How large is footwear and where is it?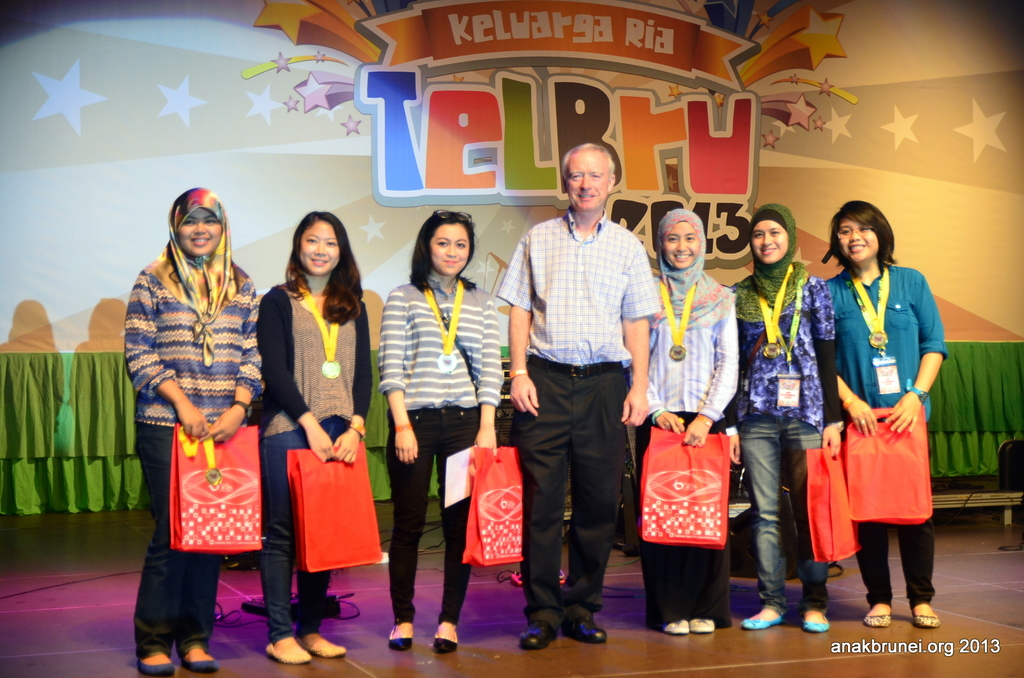
Bounding box: (863,611,893,632).
